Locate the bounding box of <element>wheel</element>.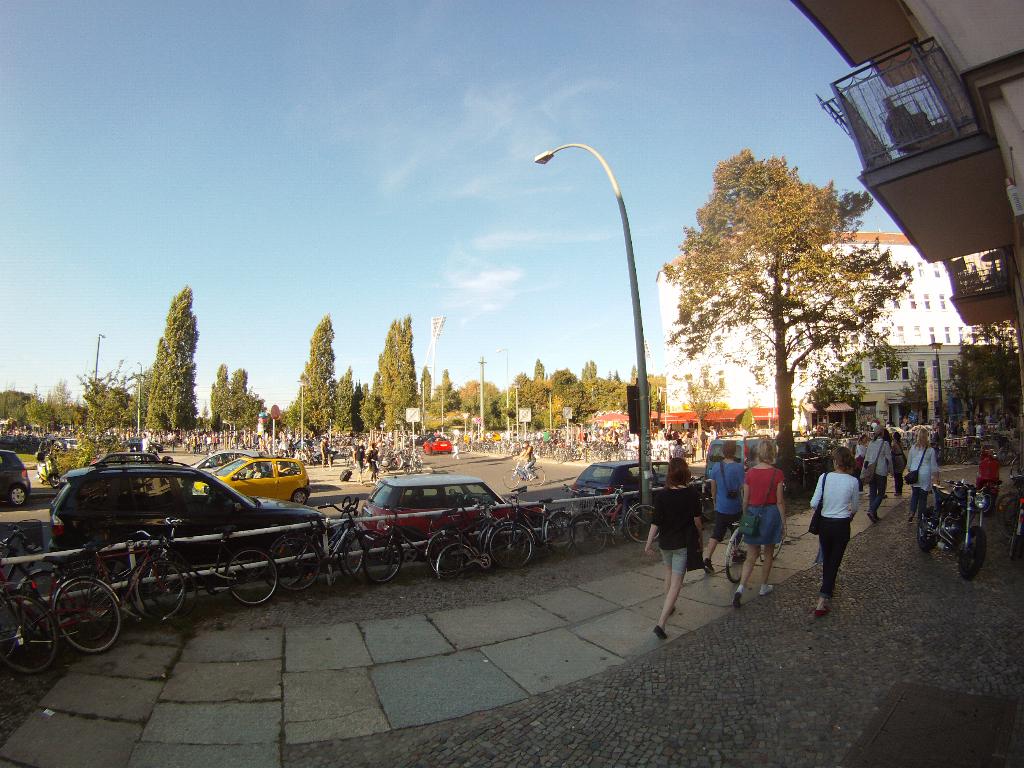
Bounding box: 541,507,568,550.
